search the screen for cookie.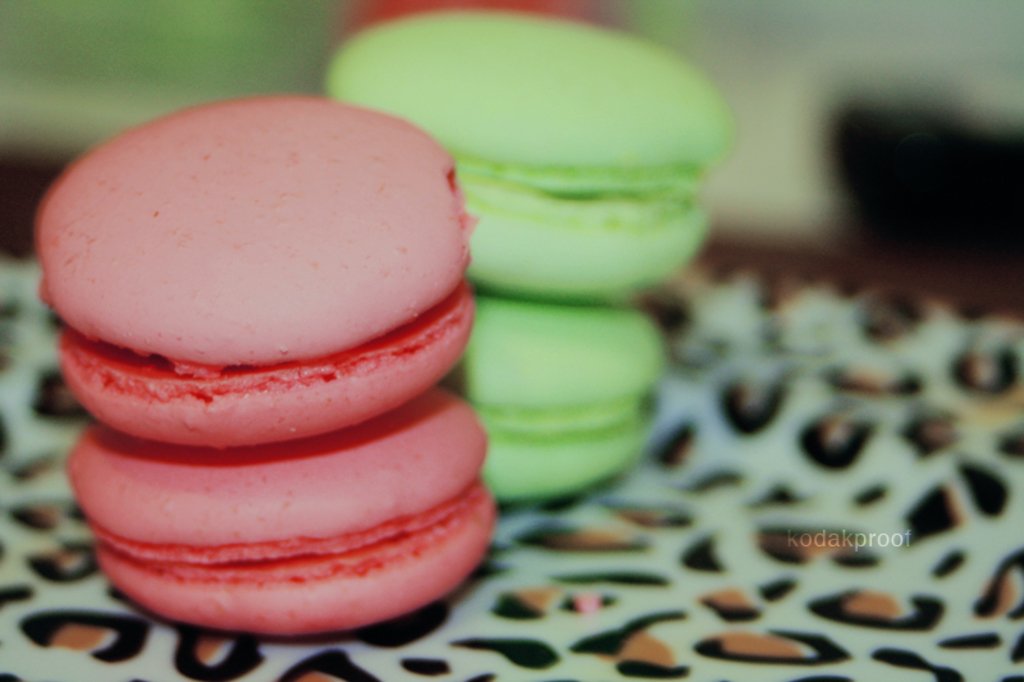
Found at (left=325, top=4, right=737, bottom=303).
